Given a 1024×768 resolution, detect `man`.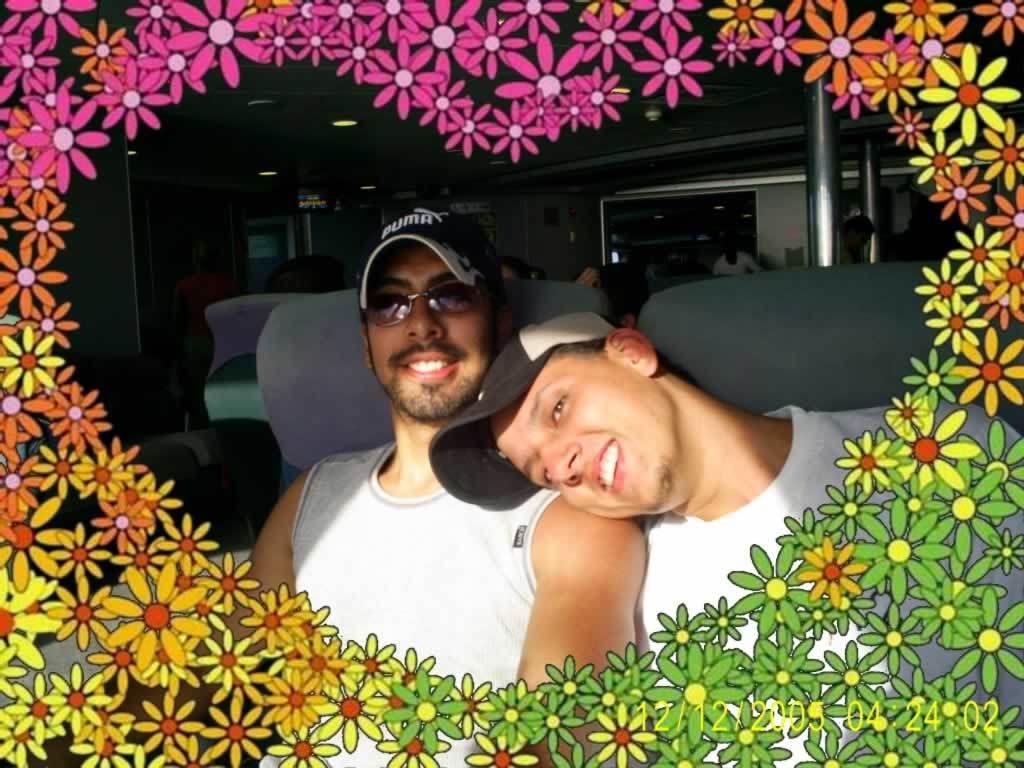
<region>119, 201, 649, 767</region>.
